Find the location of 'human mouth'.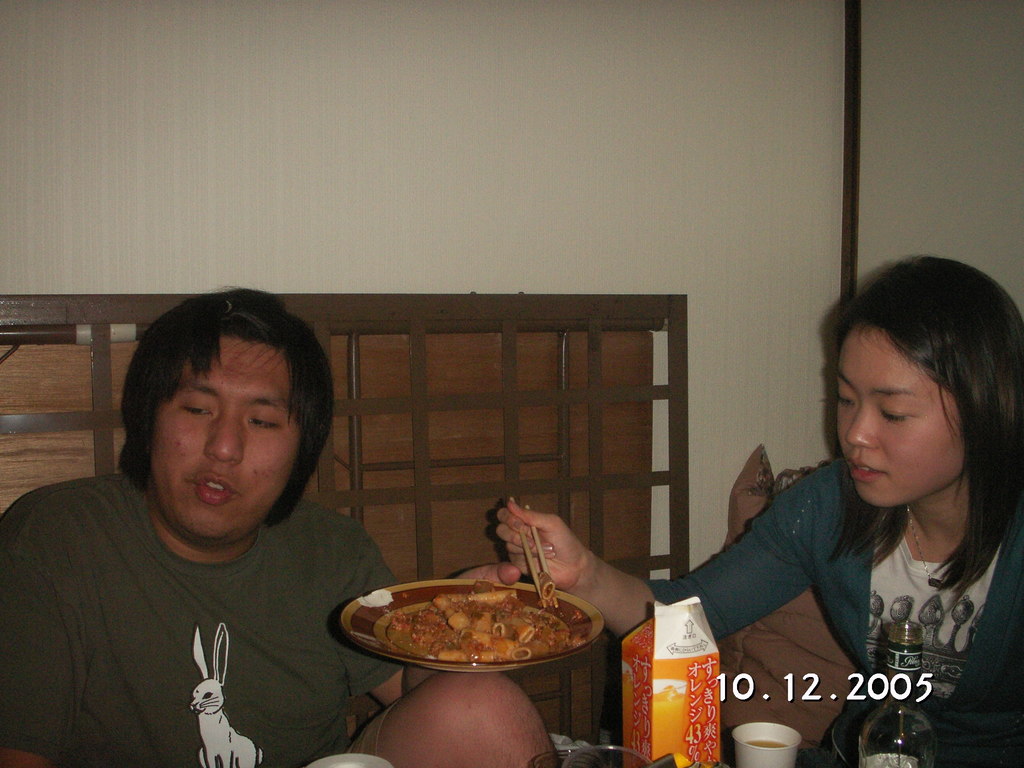
Location: [x1=851, y1=458, x2=895, y2=482].
